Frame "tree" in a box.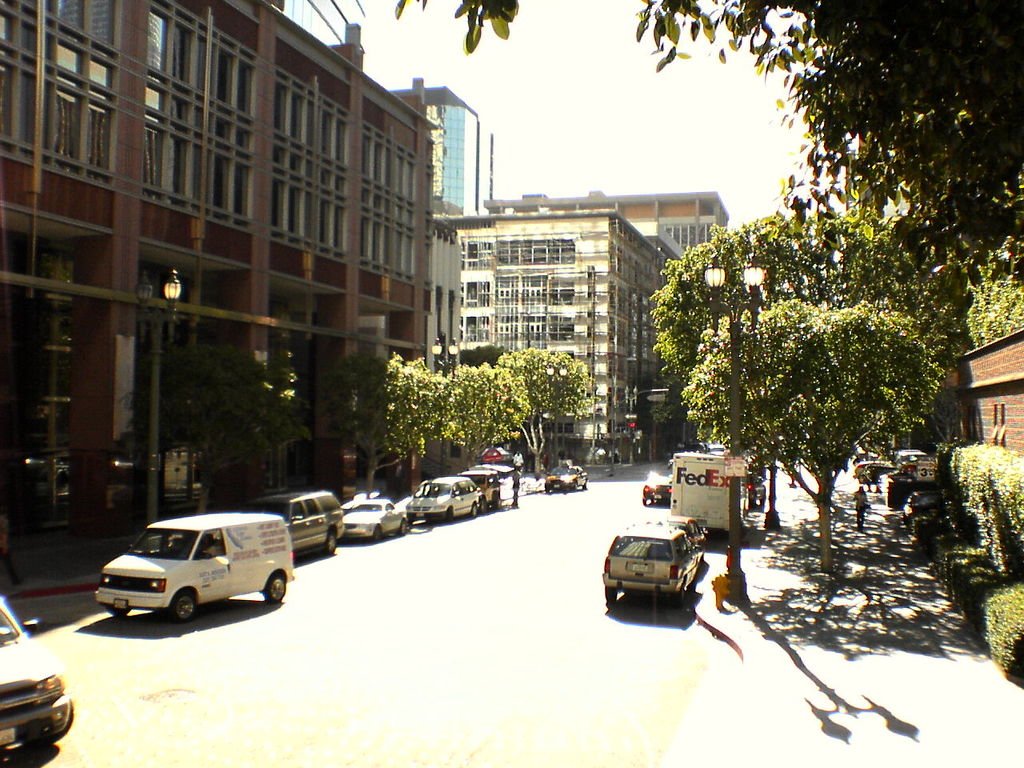
detection(644, 205, 962, 510).
